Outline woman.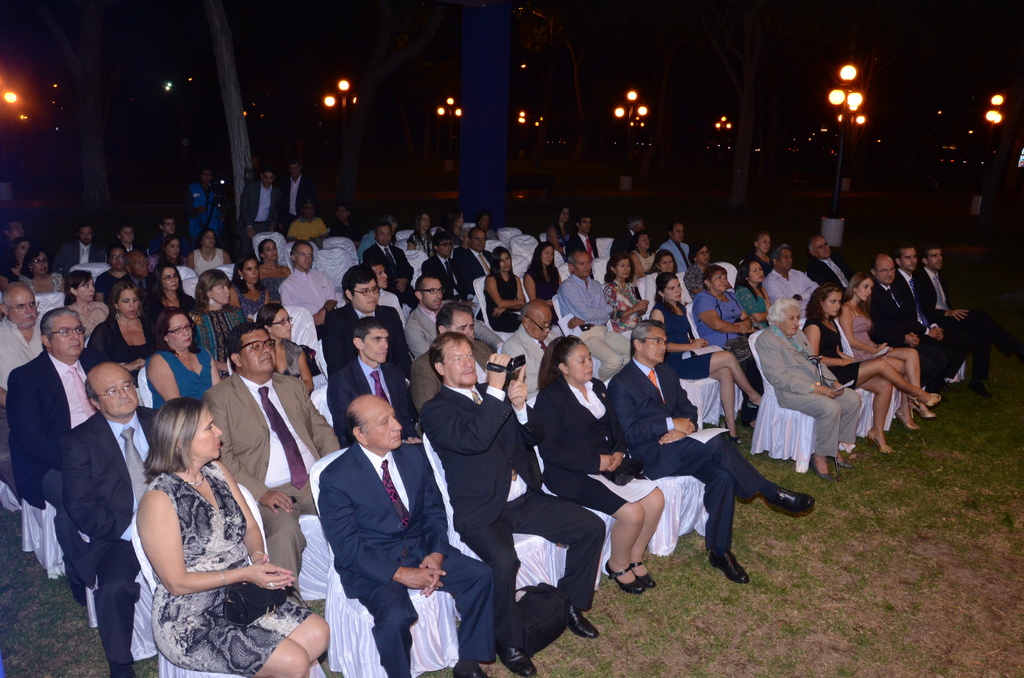
Outline: locate(609, 254, 649, 332).
